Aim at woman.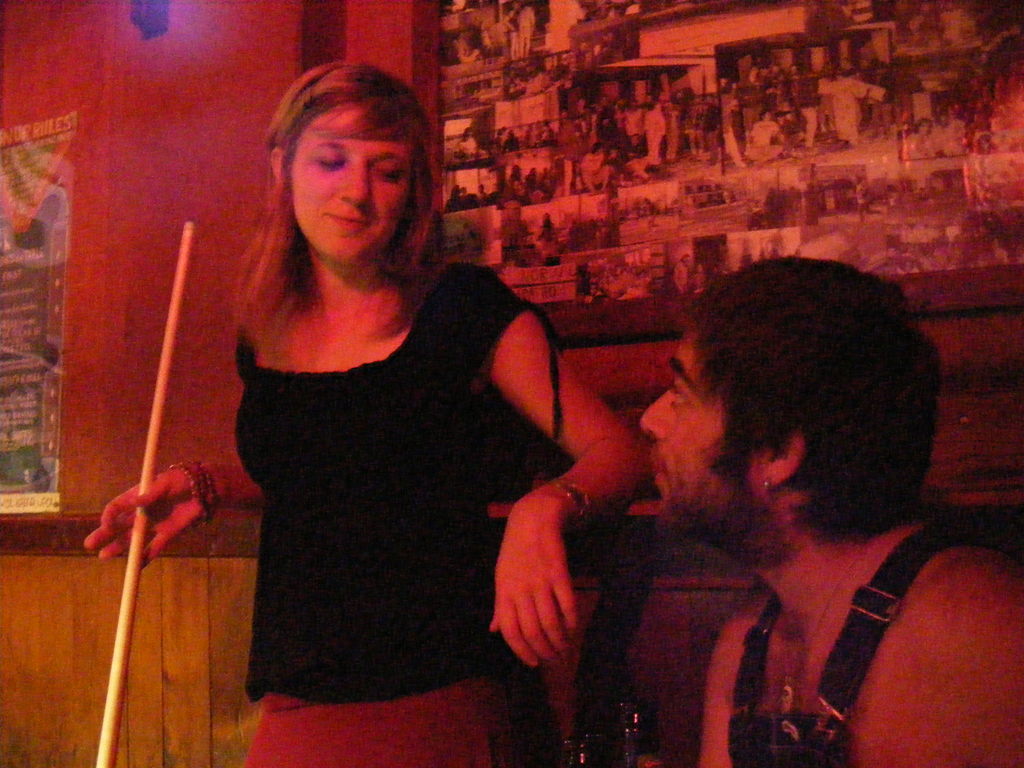
Aimed at bbox=(81, 59, 654, 767).
